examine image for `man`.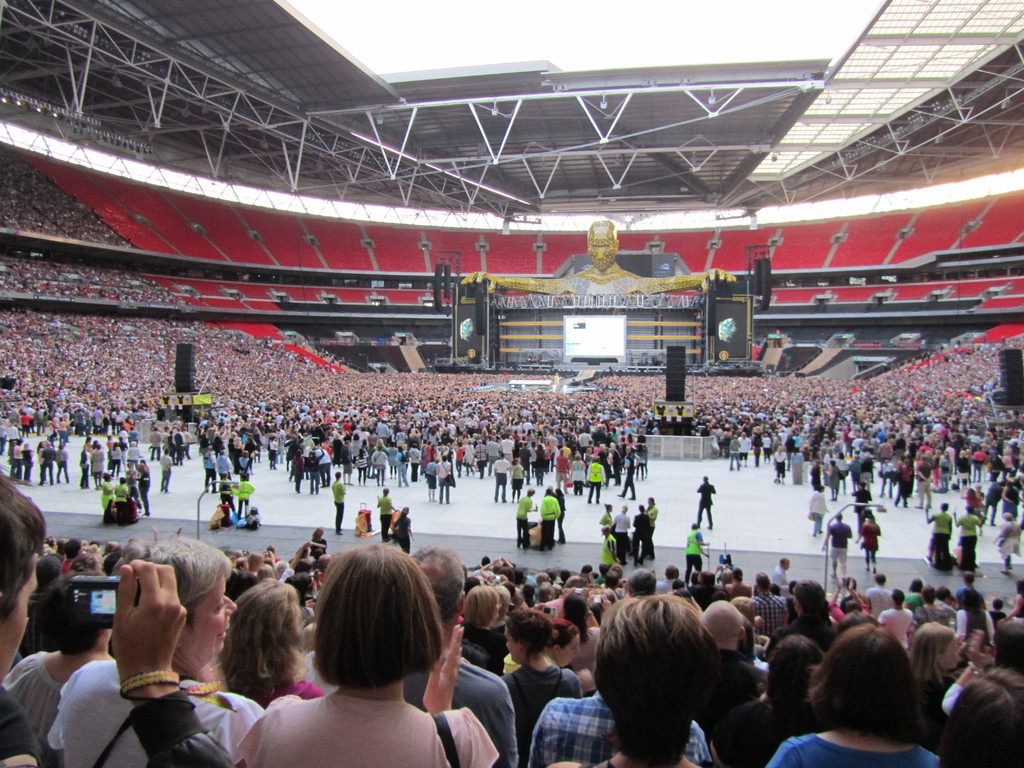
Examination result: <region>953, 504, 984, 571</region>.
